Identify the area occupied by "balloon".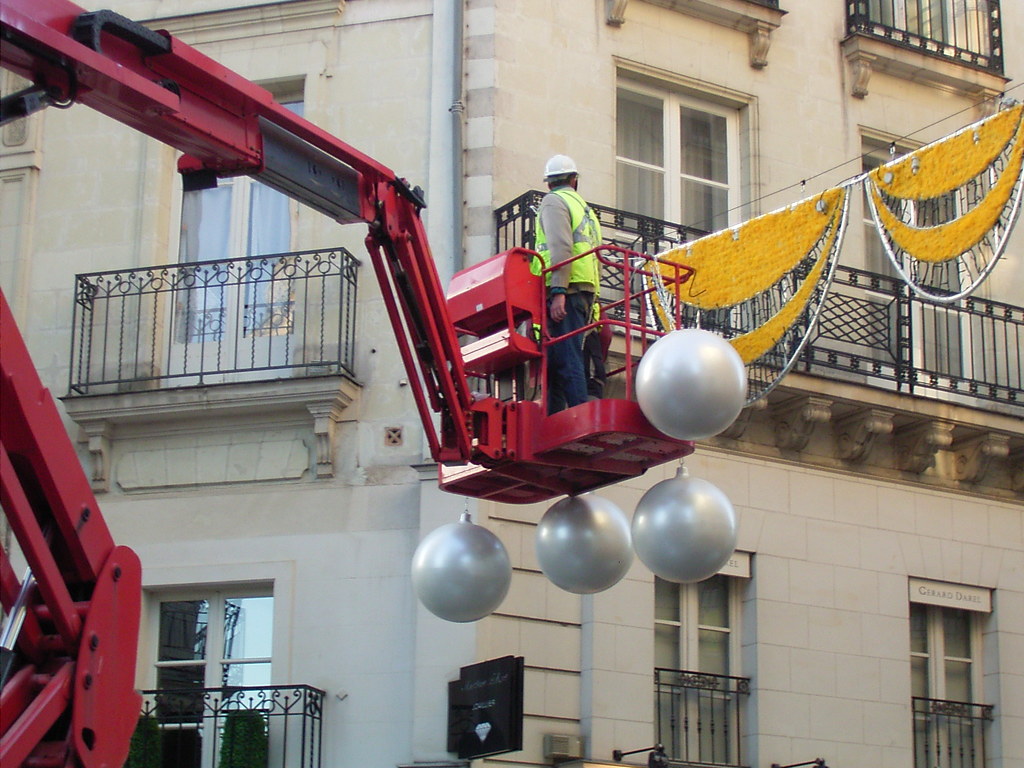
Area: (532,486,632,597).
